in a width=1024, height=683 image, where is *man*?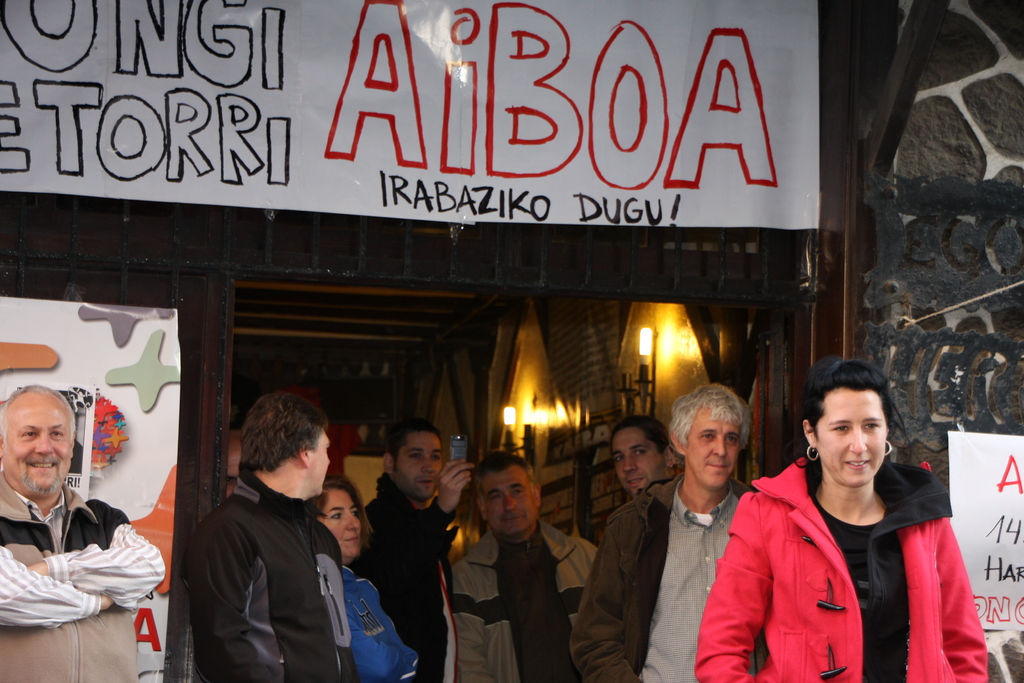
<region>609, 422, 676, 495</region>.
